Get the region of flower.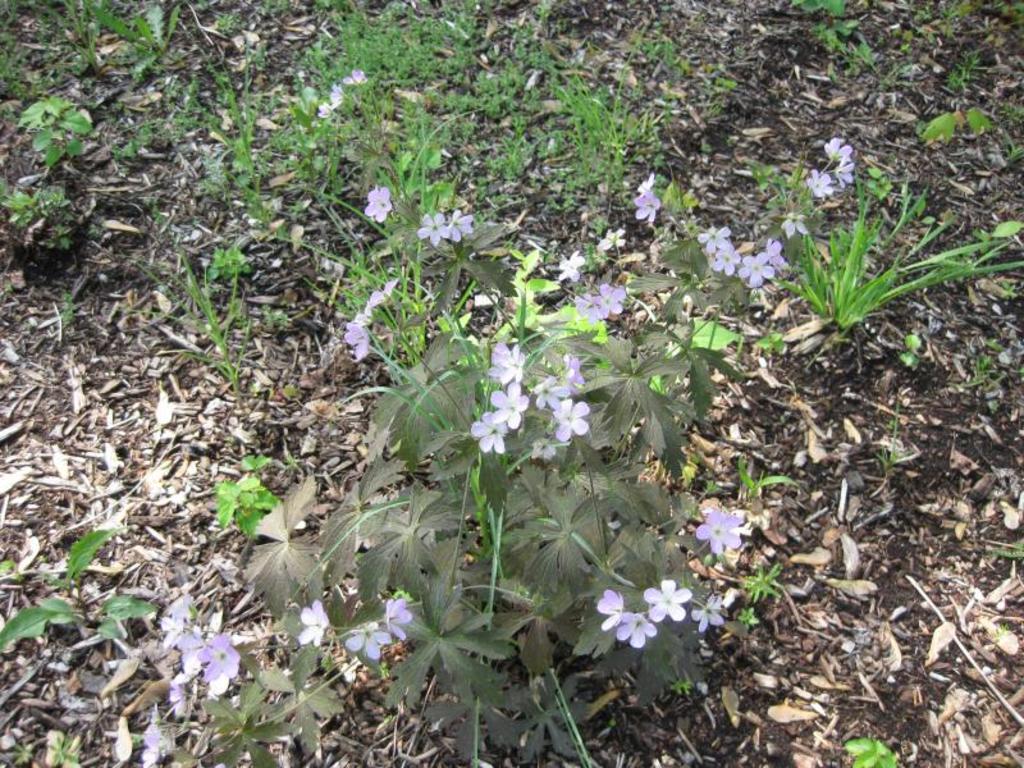
(left=344, top=324, right=385, bottom=366).
